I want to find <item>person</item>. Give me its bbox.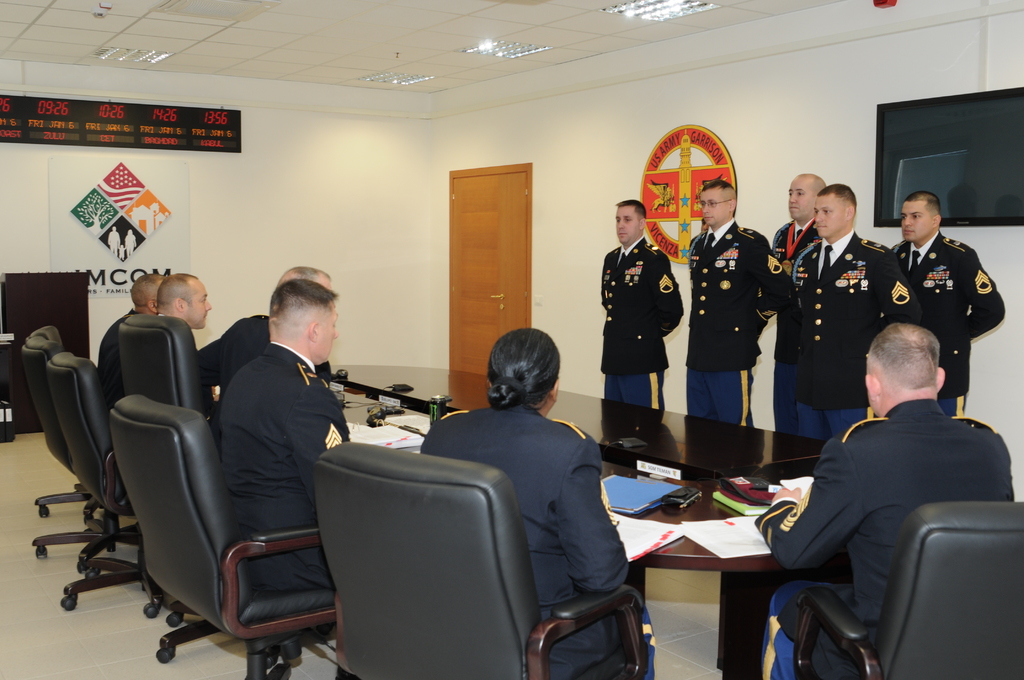
locate(758, 318, 1016, 679).
